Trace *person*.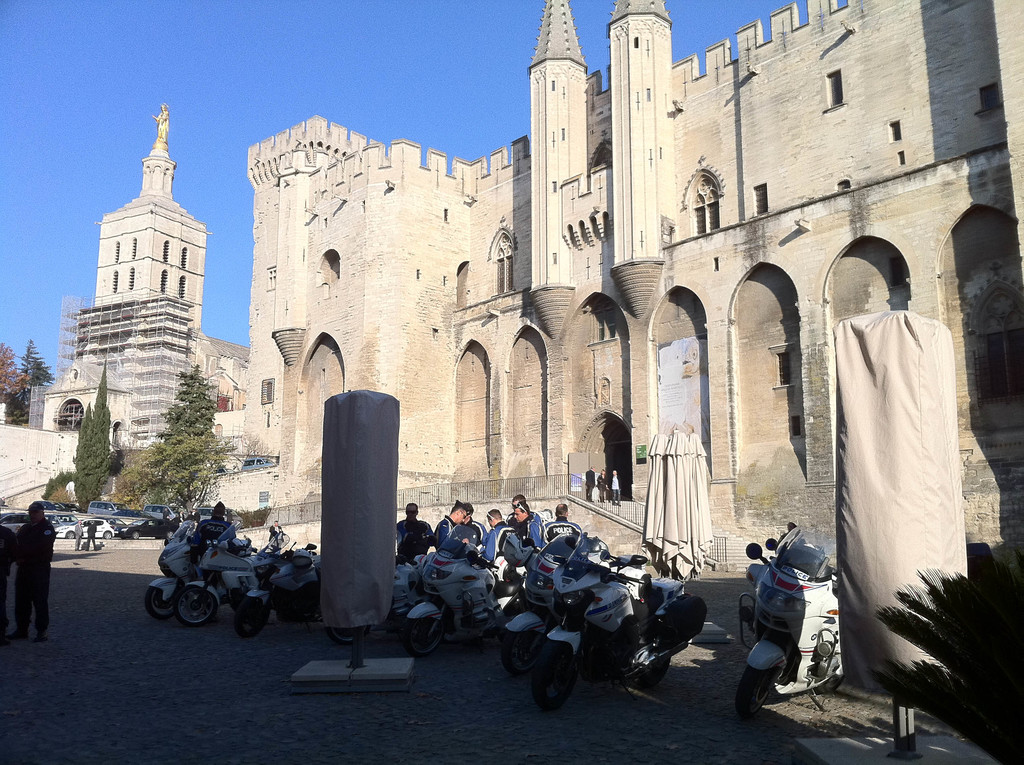
Traced to bbox=(454, 503, 491, 546).
